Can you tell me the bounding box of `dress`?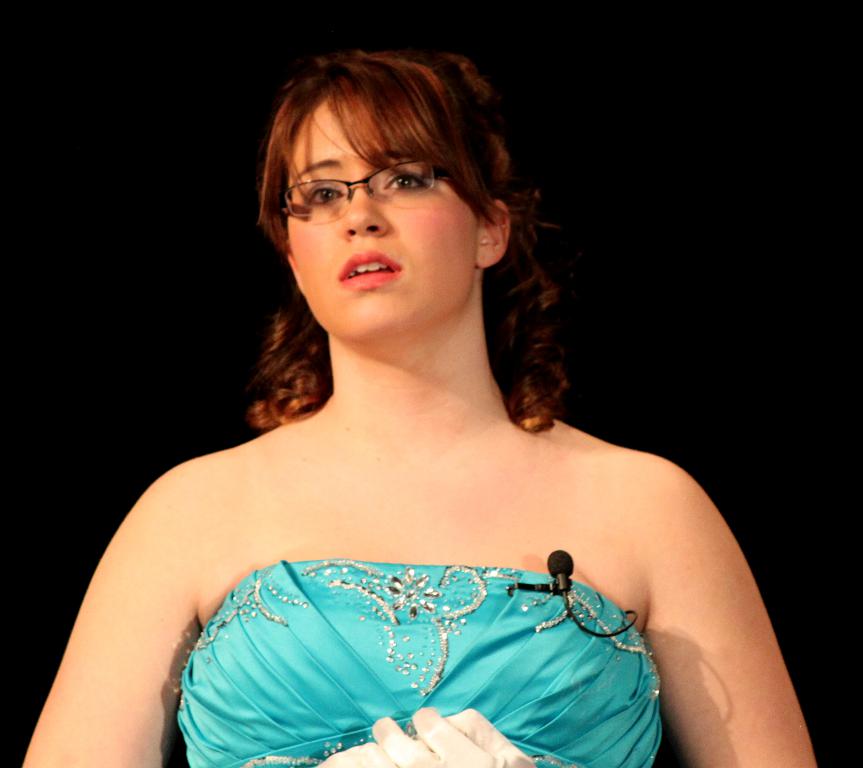
bbox=[175, 559, 661, 767].
